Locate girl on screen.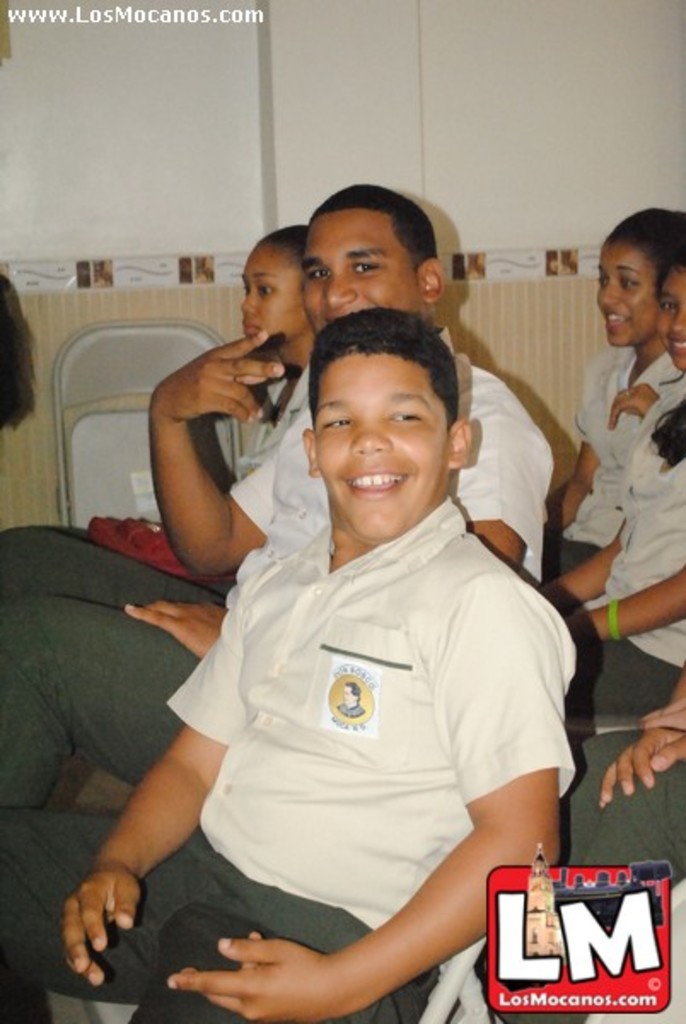
On screen at box=[536, 195, 684, 592].
